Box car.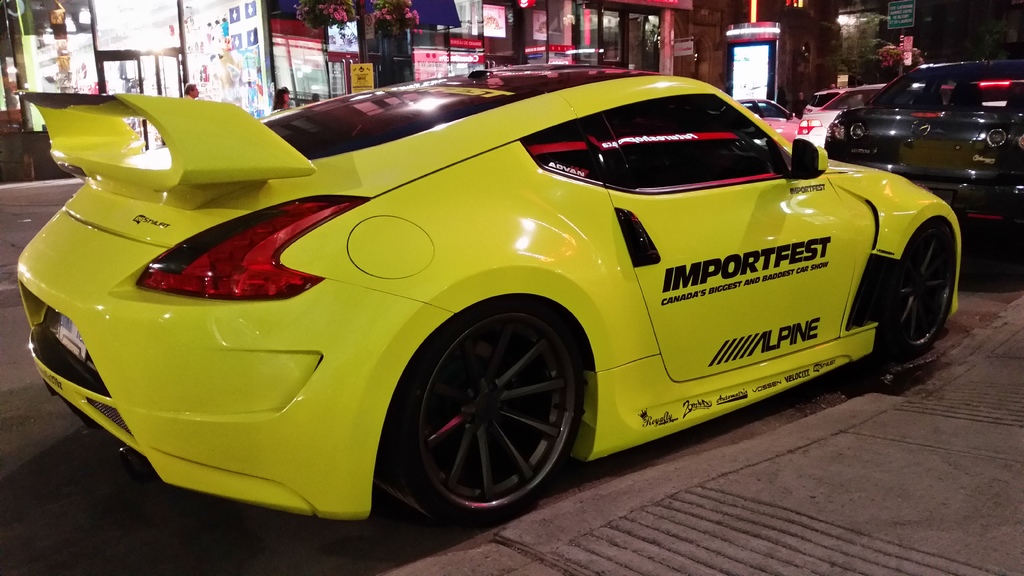
BBox(824, 59, 1023, 223).
